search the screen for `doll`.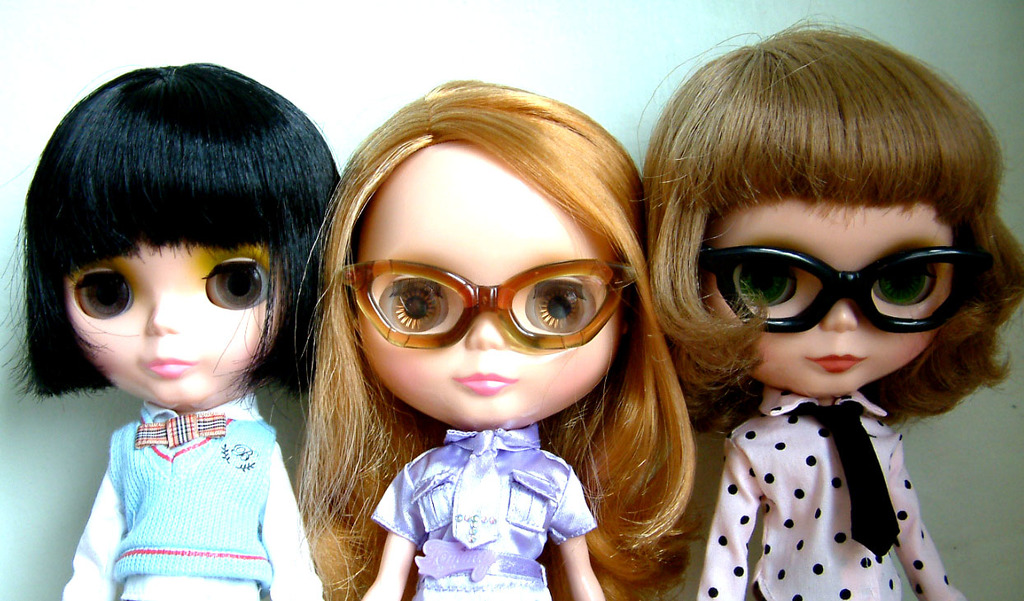
Found at rect(641, 21, 1023, 600).
